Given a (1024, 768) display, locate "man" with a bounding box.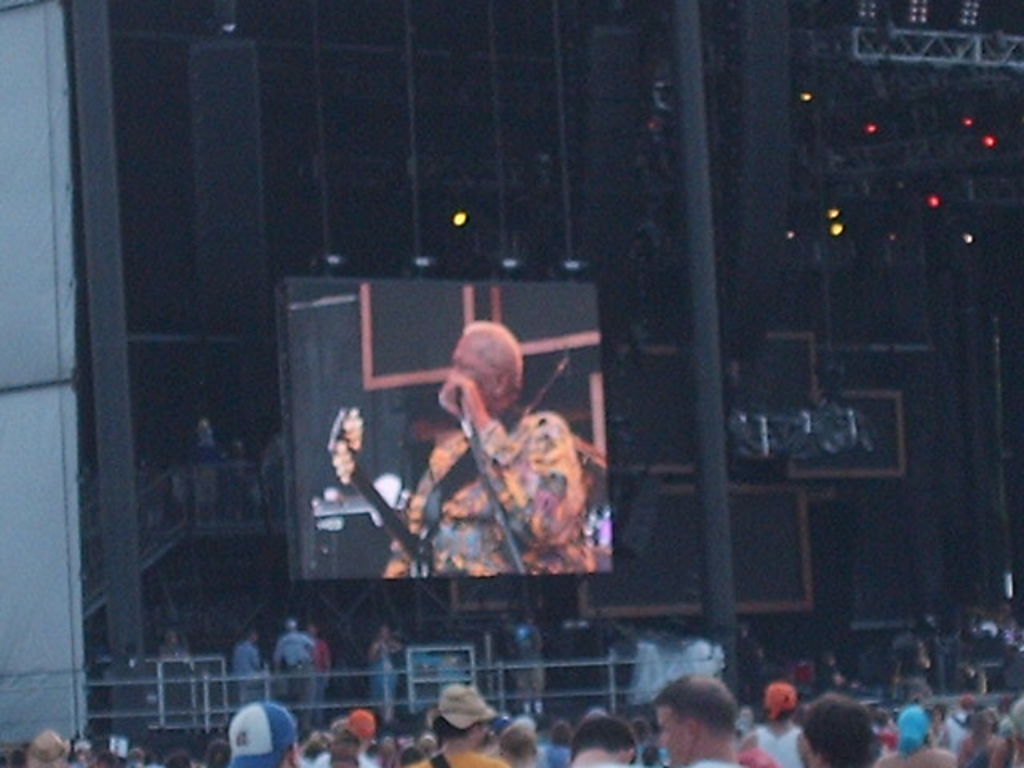
Located: <region>384, 323, 589, 574</region>.
